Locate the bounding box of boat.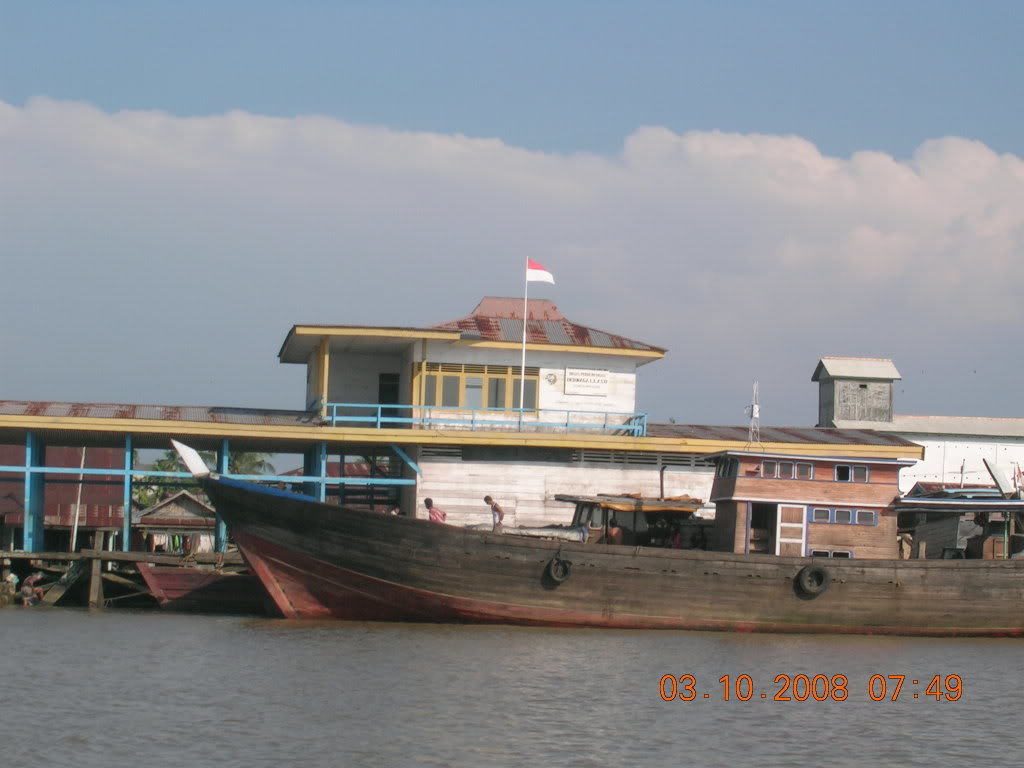
Bounding box: <box>169,435,1023,638</box>.
